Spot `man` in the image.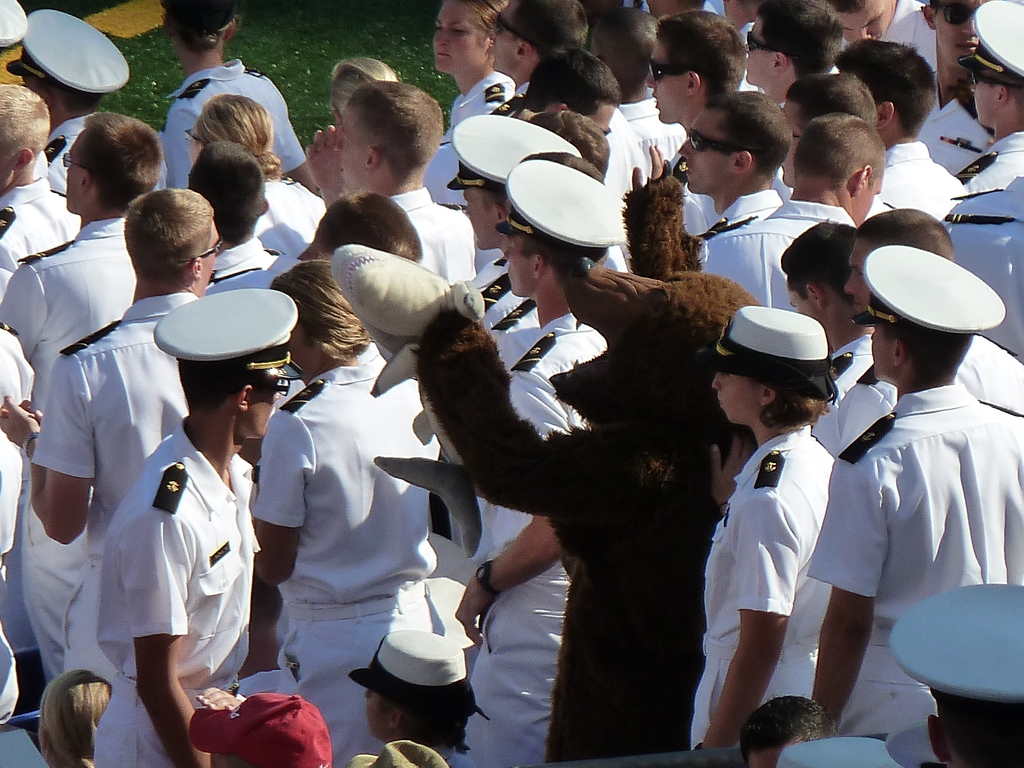
`man` found at 308 77 475 287.
